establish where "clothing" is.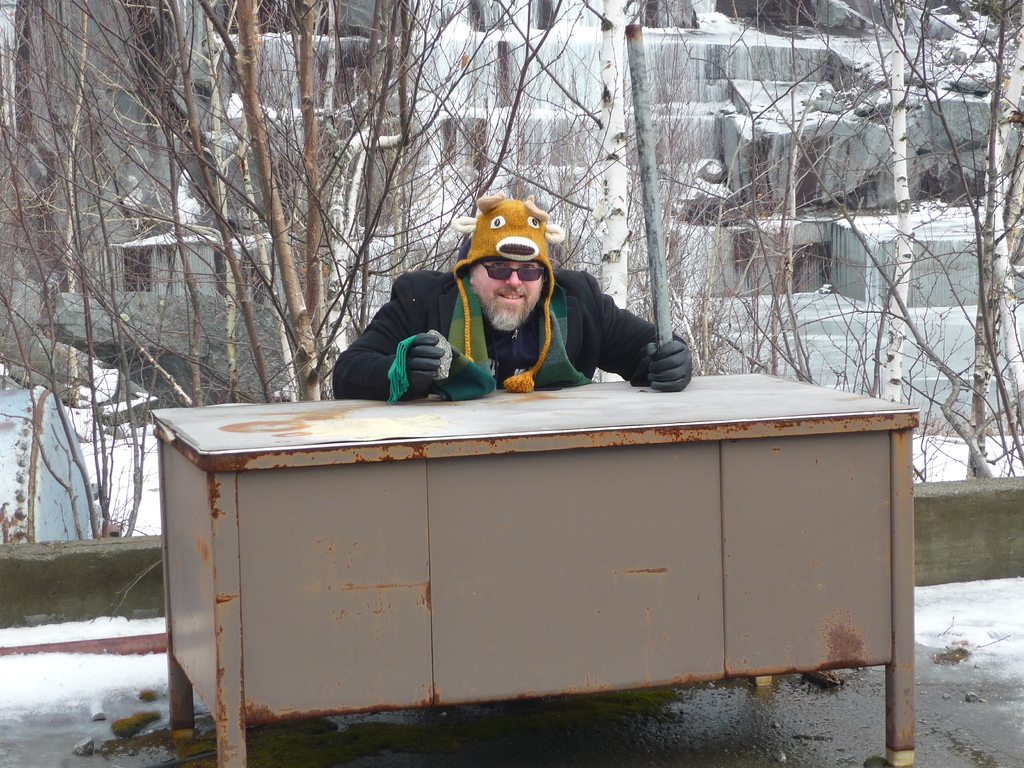
Established at {"x1": 332, "y1": 221, "x2": 696, "y2": 410}.
